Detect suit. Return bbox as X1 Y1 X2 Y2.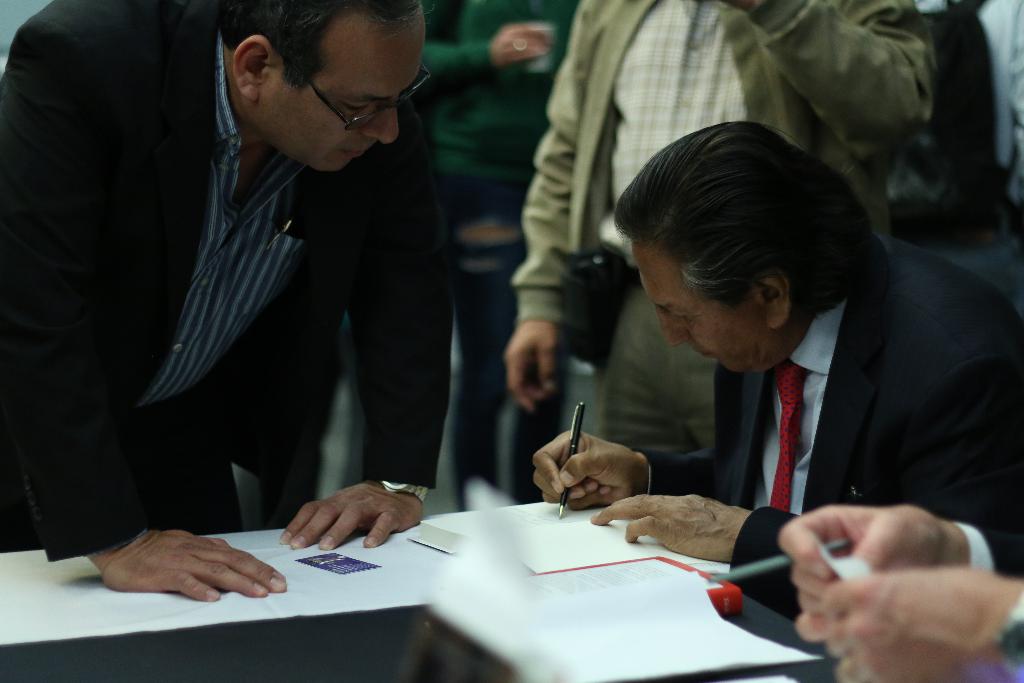
952 518 1023 583.
